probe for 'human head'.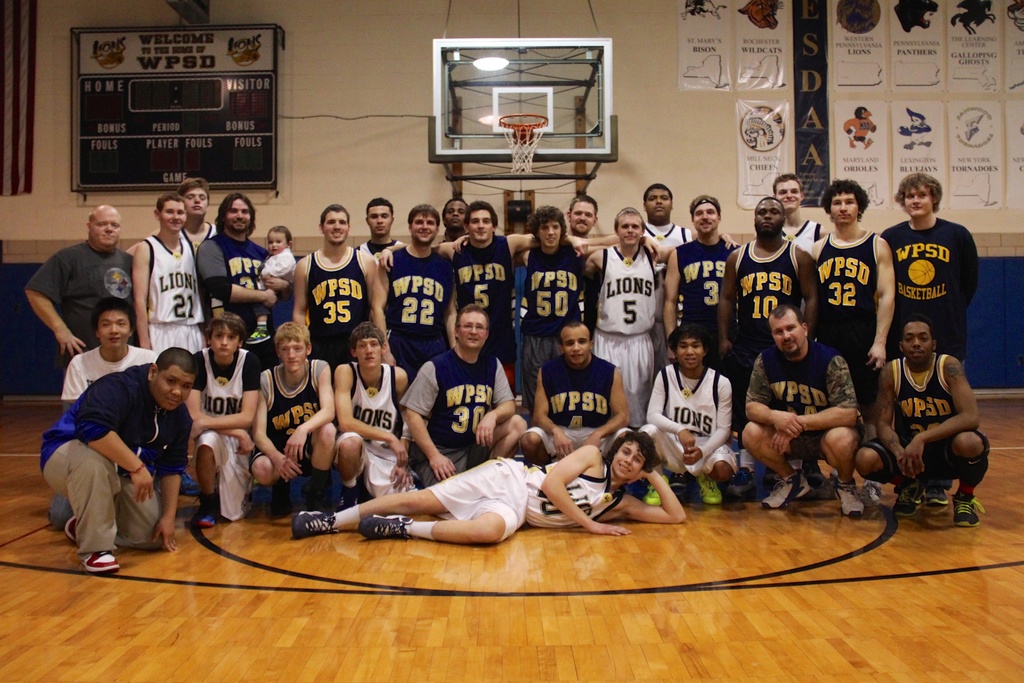
Probe result: x1=751, y1=195, x2=787, y2=236.
